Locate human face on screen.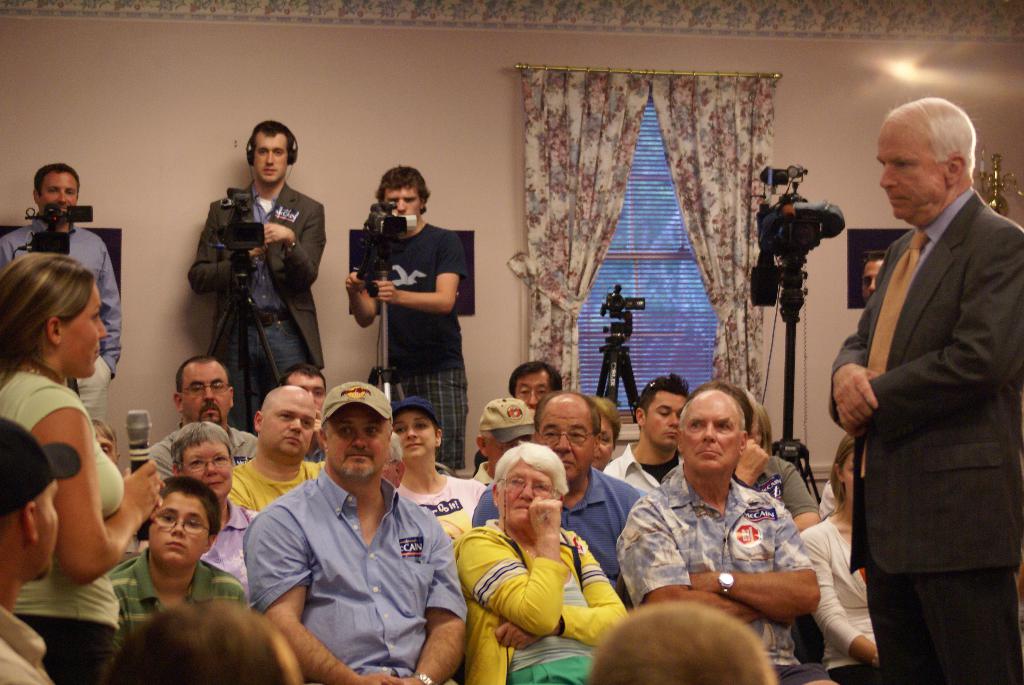
On screen at (262, 389, 309, 456).
